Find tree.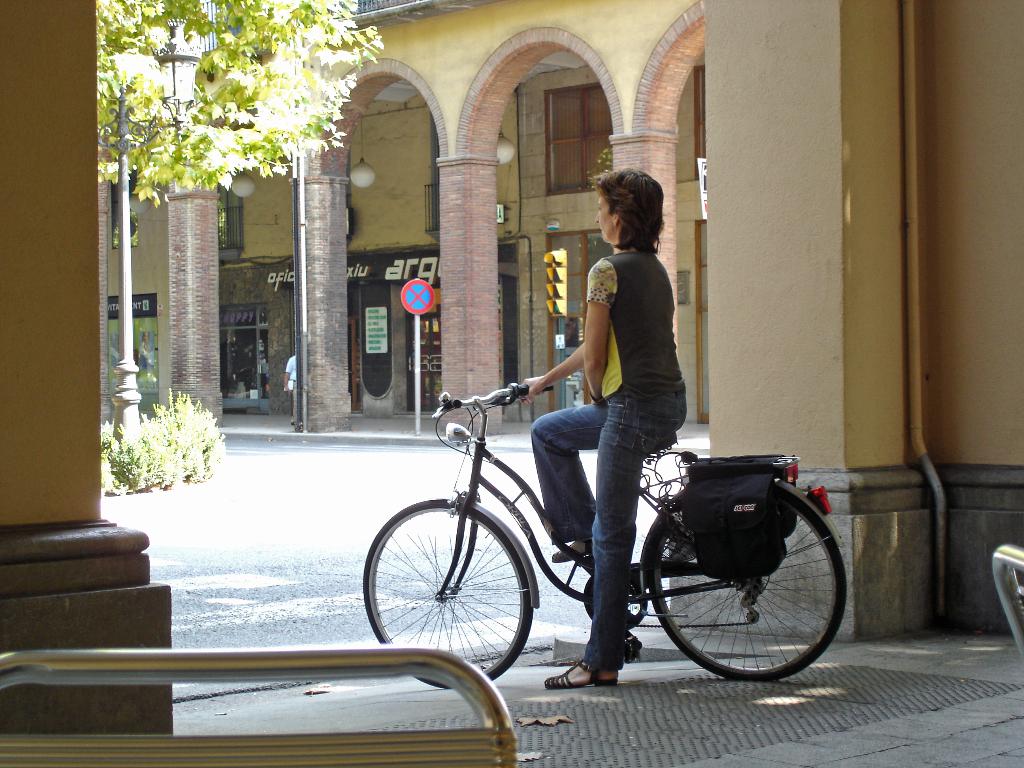
rect(107, 17, 350, 256).
